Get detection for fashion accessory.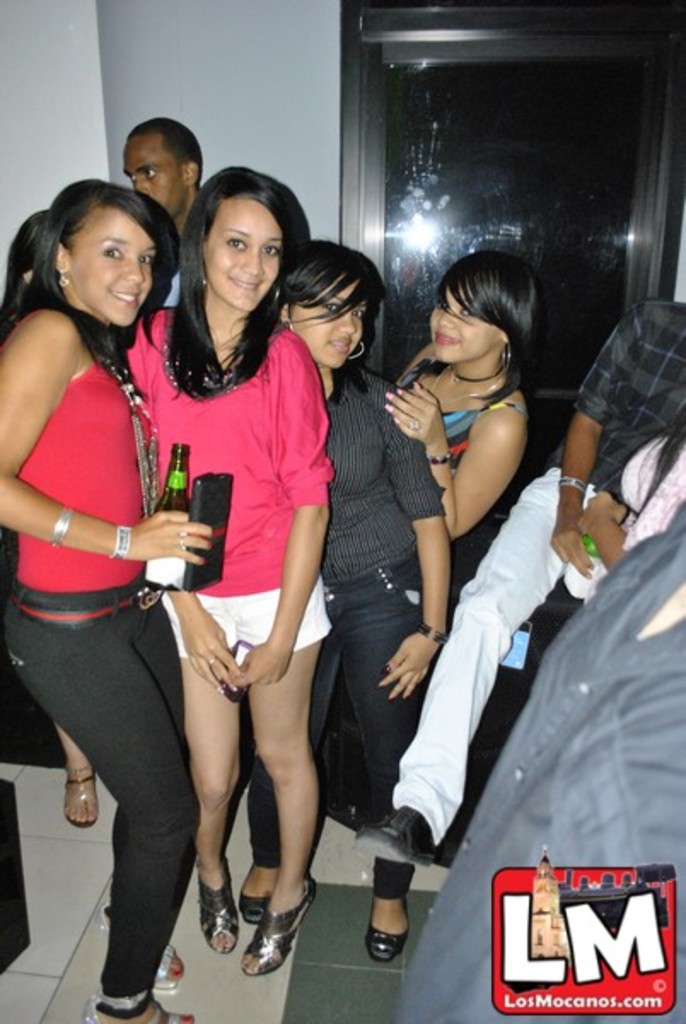
Detection: [x1=160, y1=509, x2=167, y2=527].
